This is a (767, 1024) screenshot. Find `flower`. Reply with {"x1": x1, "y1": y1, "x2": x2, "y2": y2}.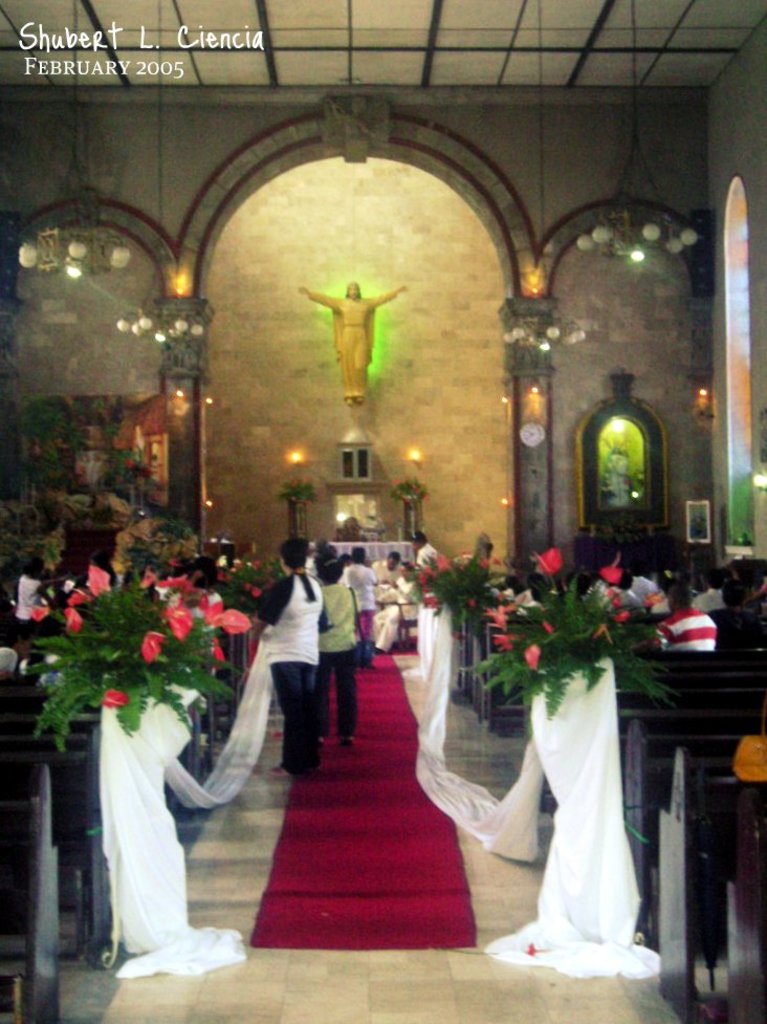
{"x1": 529, "y1": 542, "x2": 572, "y2": 580}.
